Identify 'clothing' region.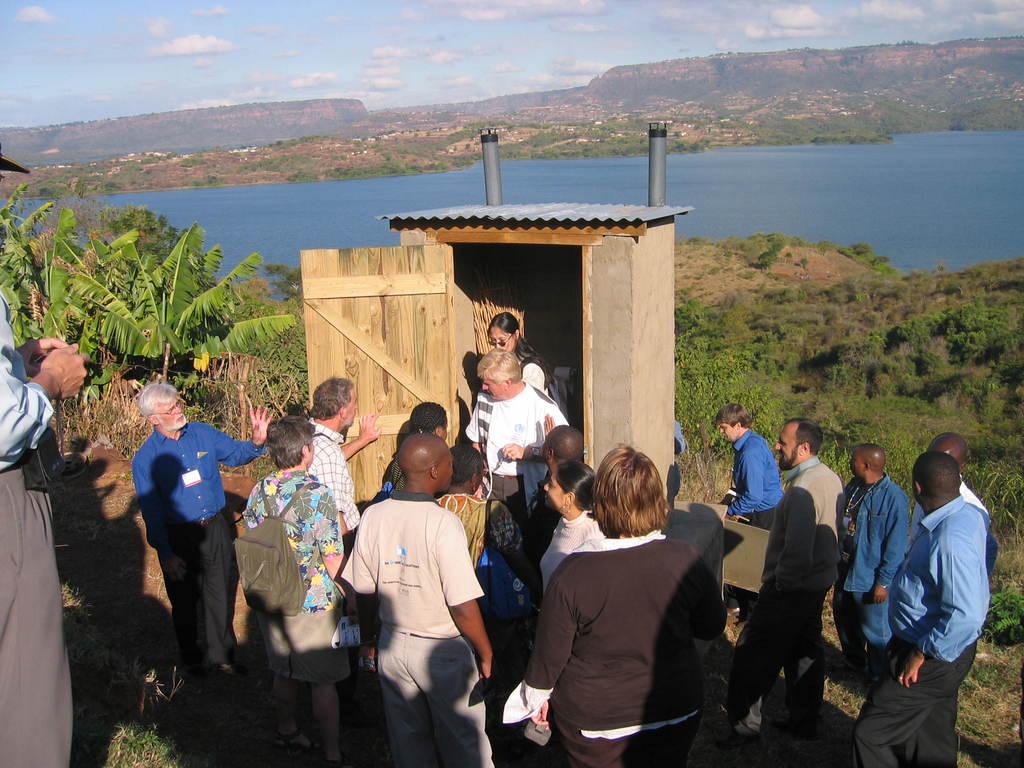
Region: crop(0, 302, 77, 767).
